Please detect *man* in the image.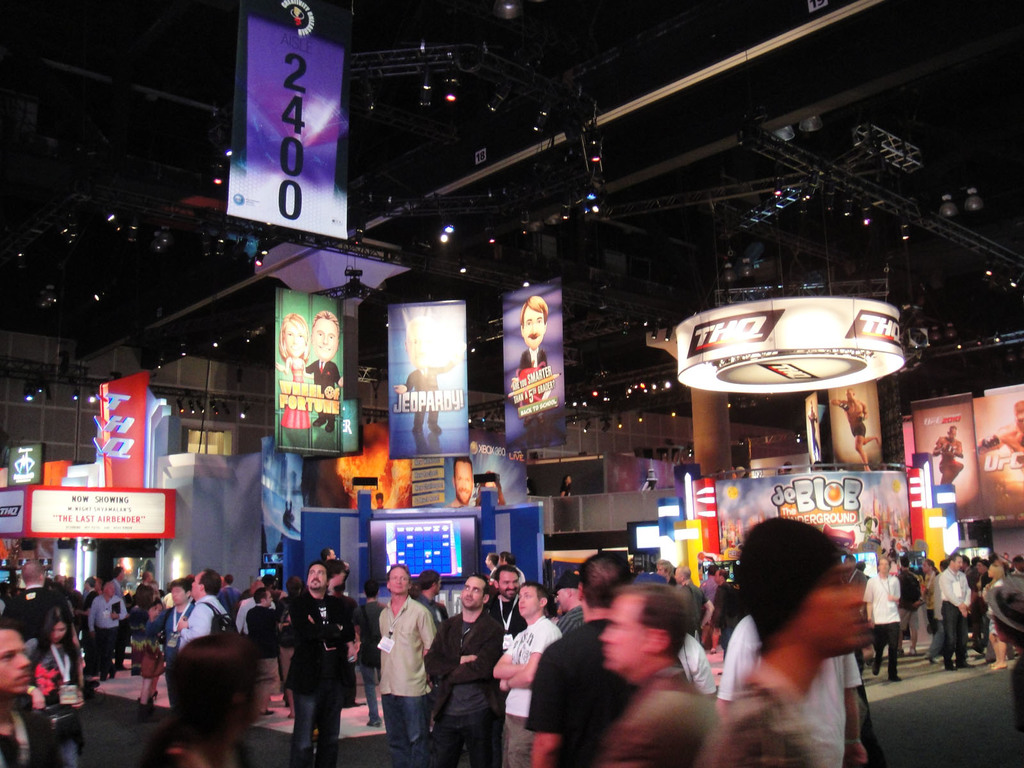
303, 309, 341, 436.
